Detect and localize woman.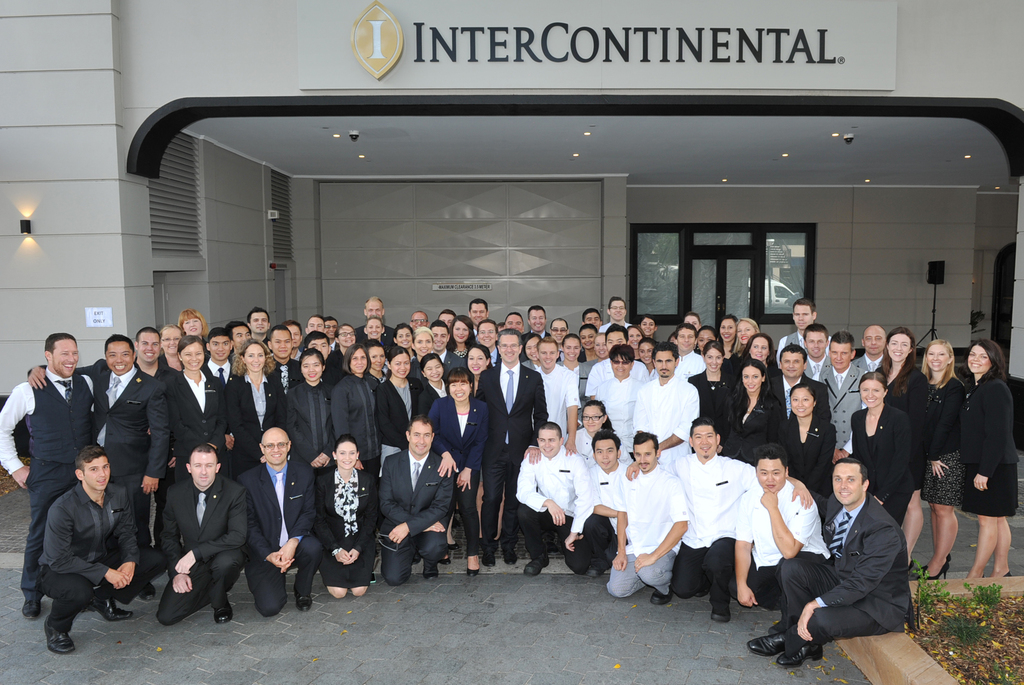
Localized at rect(326, 323, 356, 373).
